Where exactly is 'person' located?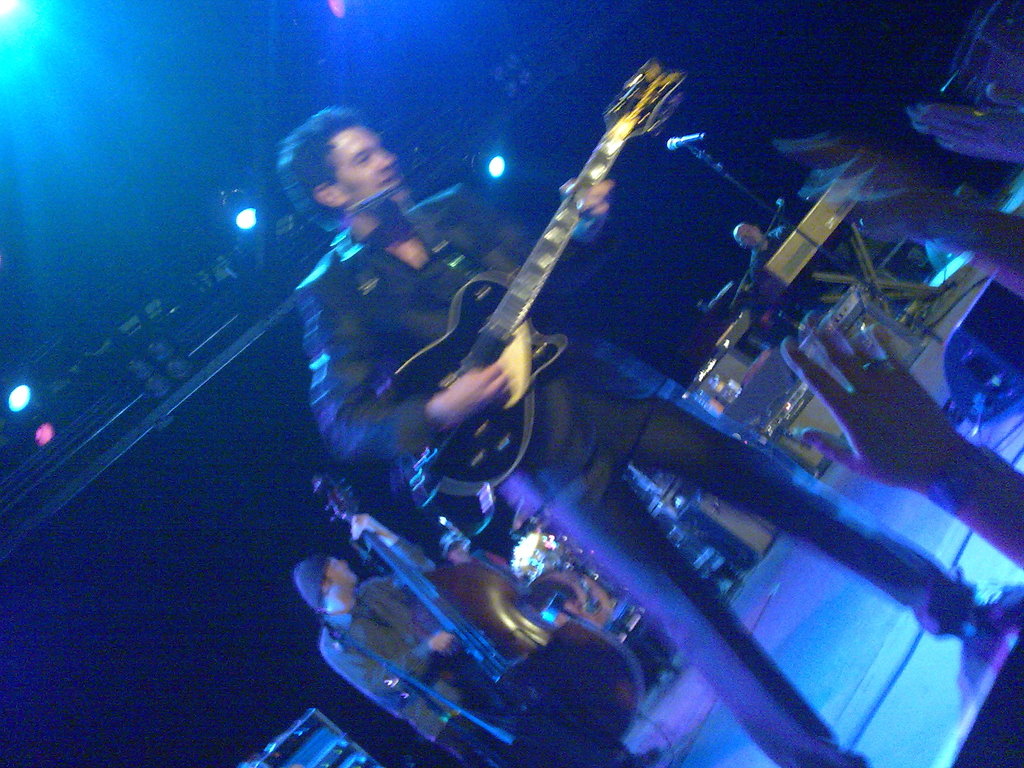
Its bounding box is detection(302, 105, 1023, 767).
